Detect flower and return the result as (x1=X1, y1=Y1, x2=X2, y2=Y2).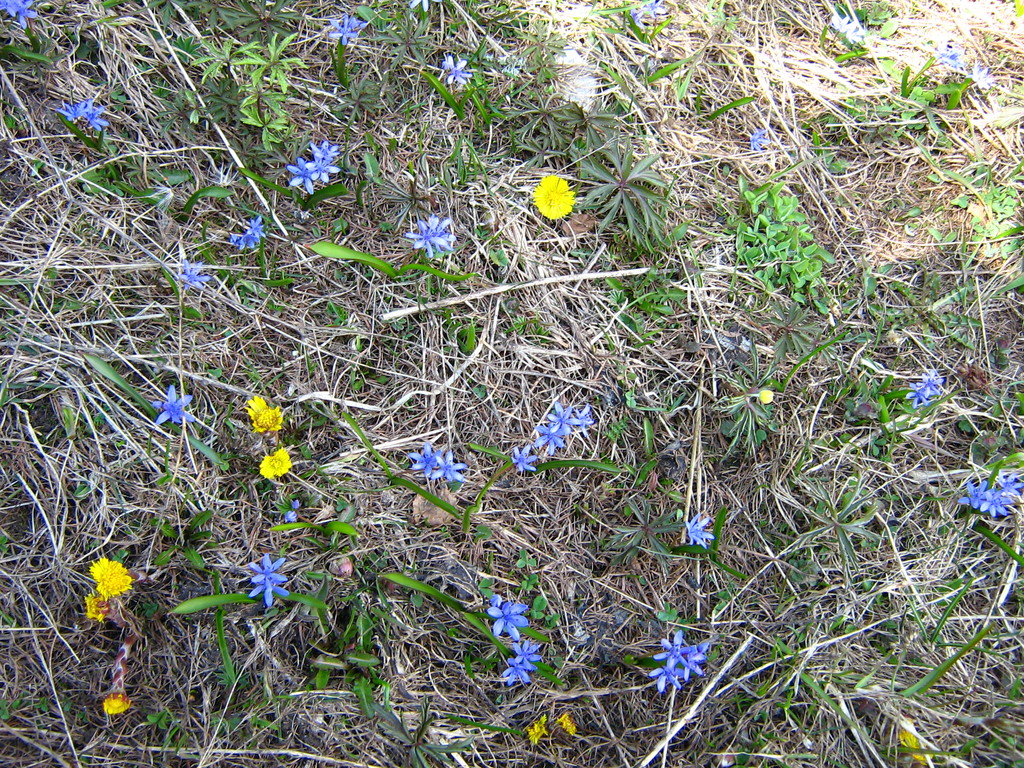
(x1=954, y1=479, x2=988, y2=511).
